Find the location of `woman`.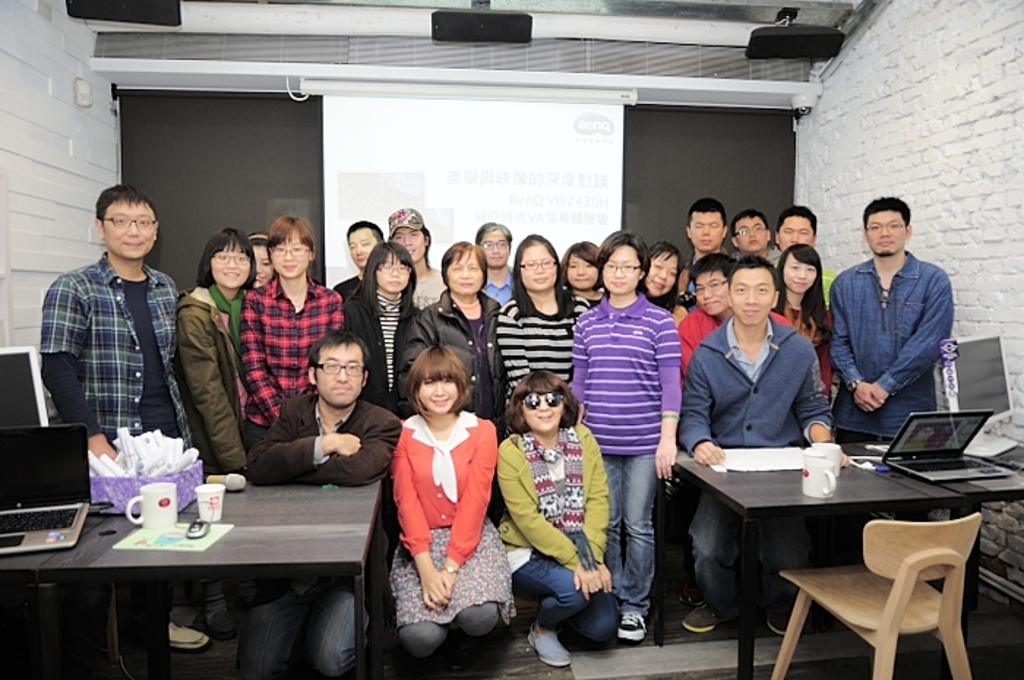
Location: box=[341, 238, 421, 398].
